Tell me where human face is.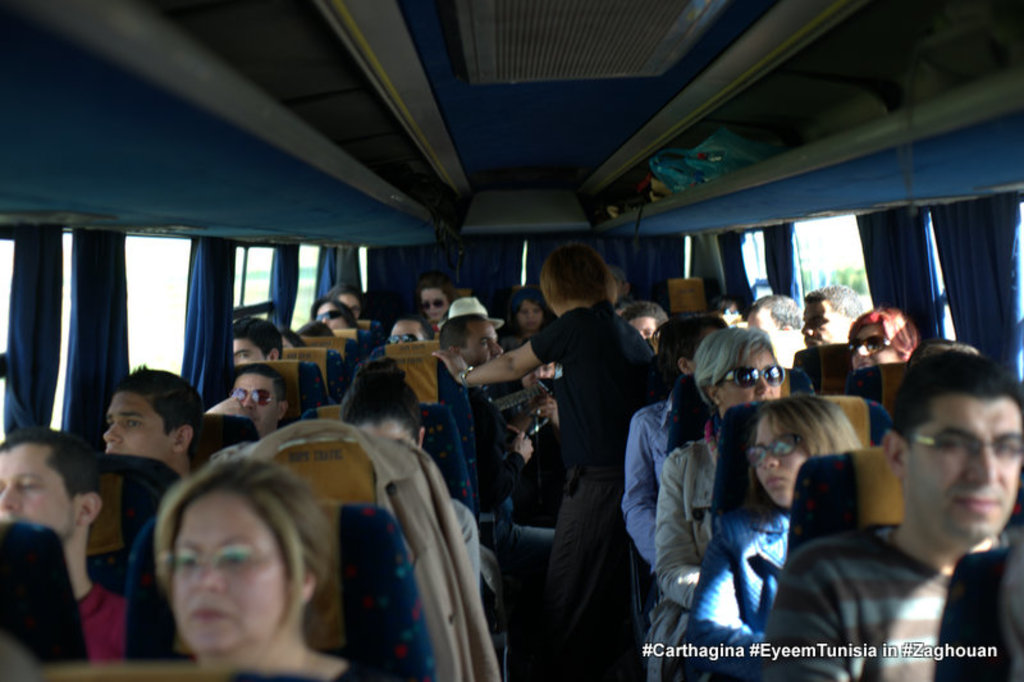
human face is at select_region(800, 298, 842, 348).
